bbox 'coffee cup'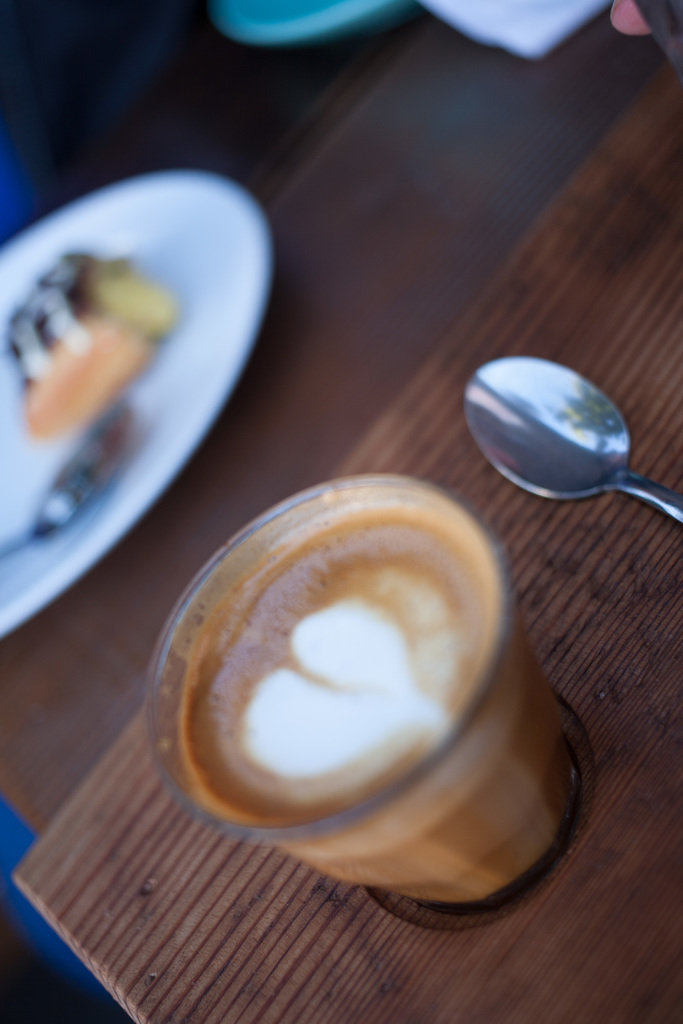
(145,473,597,931)
